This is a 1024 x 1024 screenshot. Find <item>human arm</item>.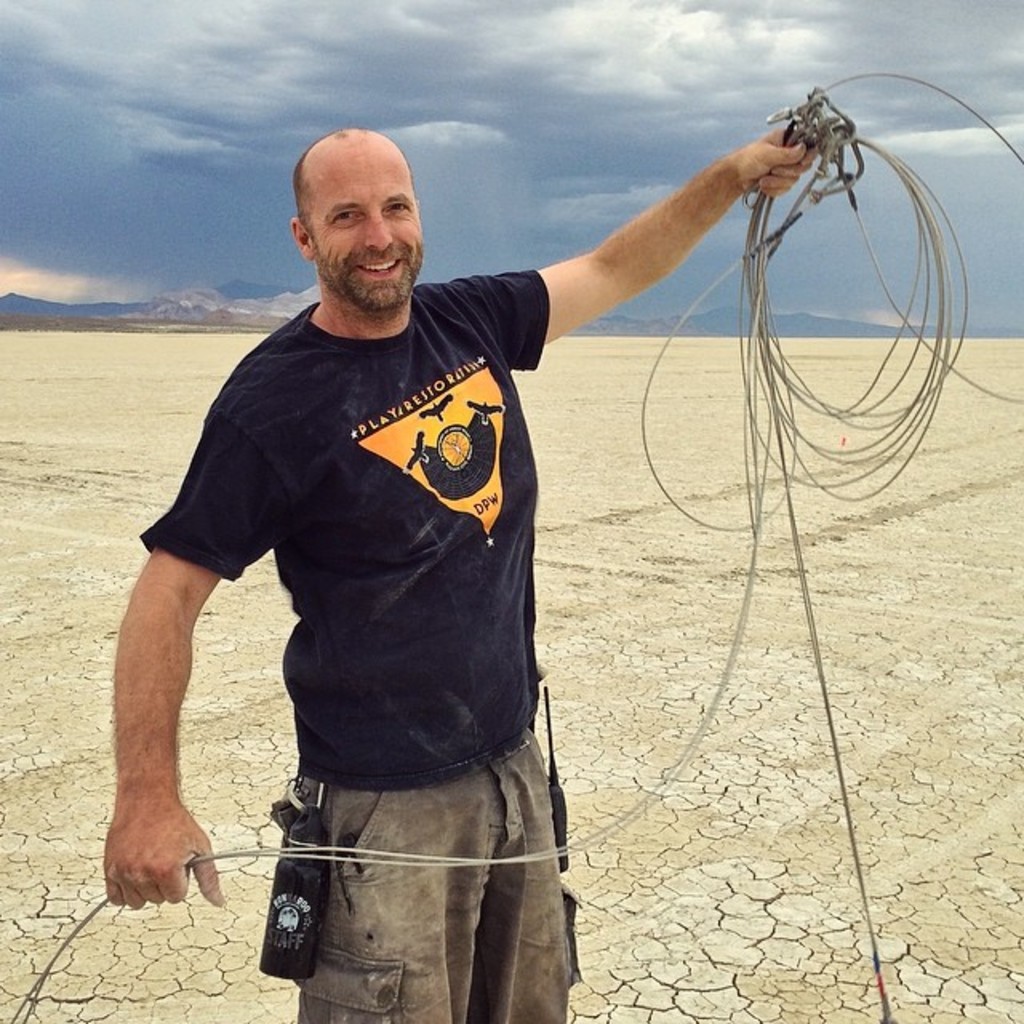
Bounding box: {"left": 96, "top": 413, "right": 283, "bottom": 904}.
